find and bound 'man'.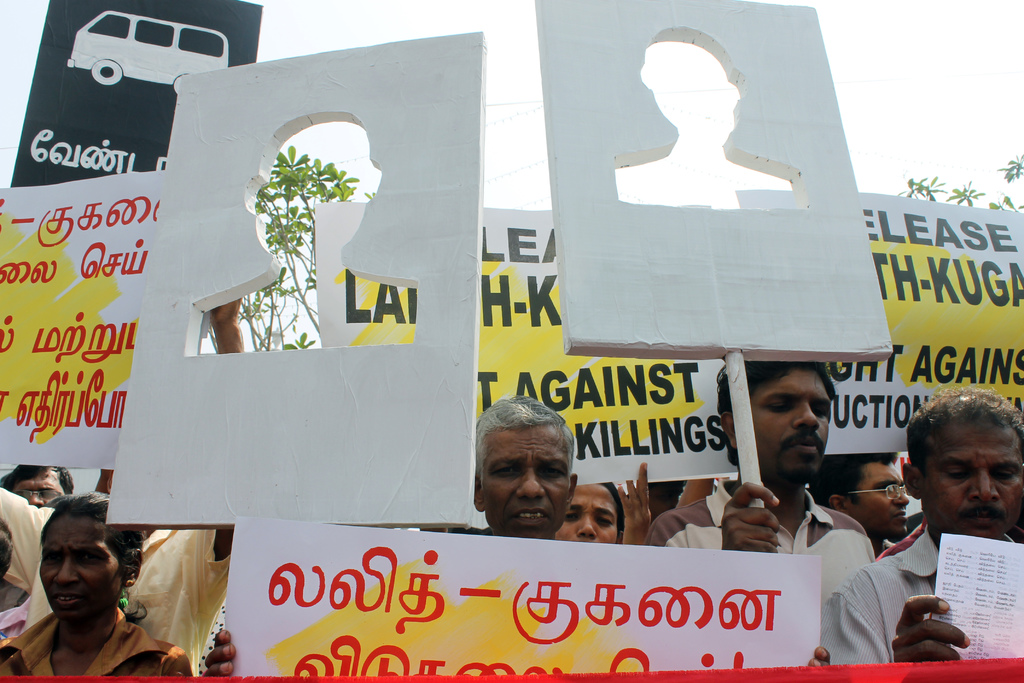
Bound: box(471, 395, 576, 540).
